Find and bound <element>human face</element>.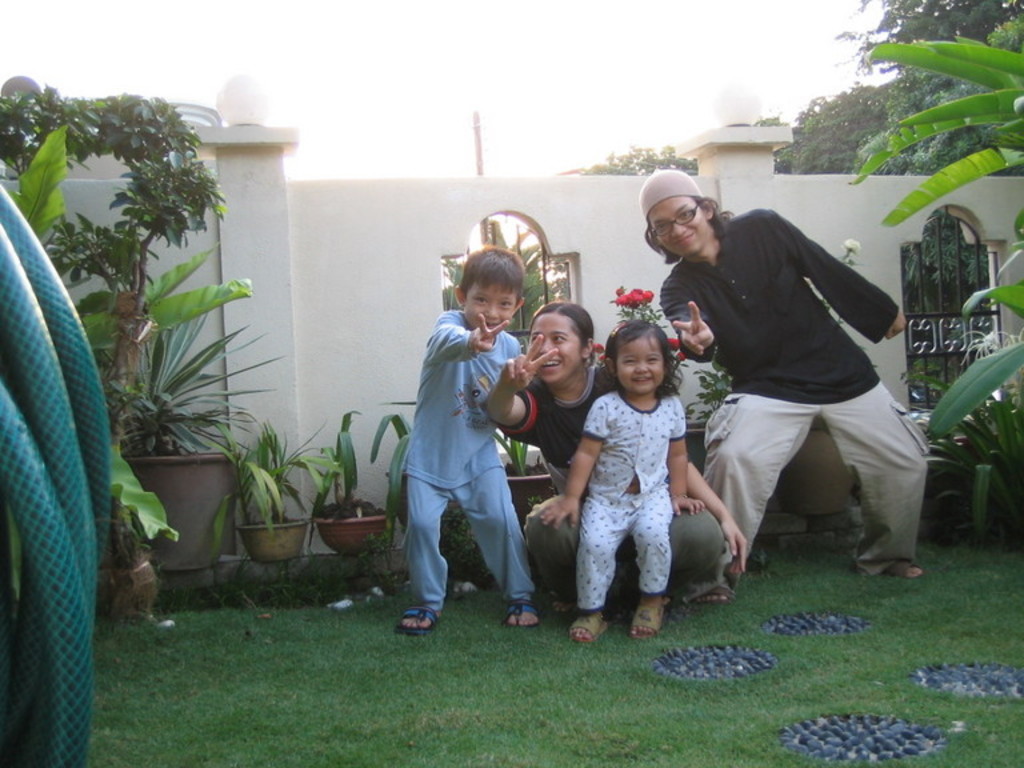
Bound: pyautogui.locateOnScreen(529, 313, 583, 381).
